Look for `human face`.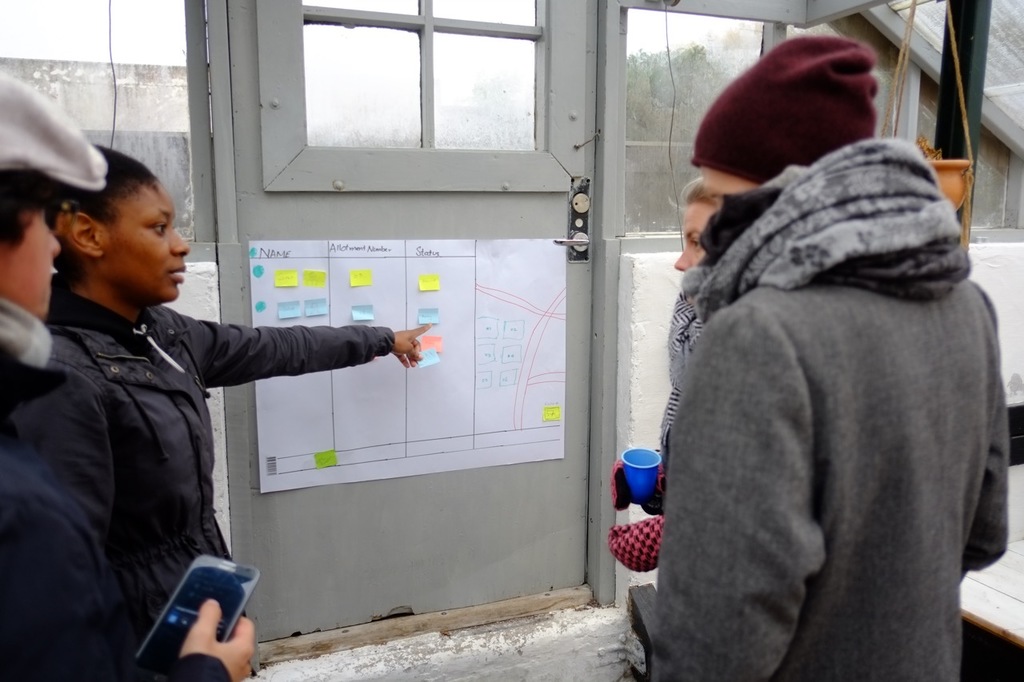
Found: Rect(103, 182, 190, 304).
